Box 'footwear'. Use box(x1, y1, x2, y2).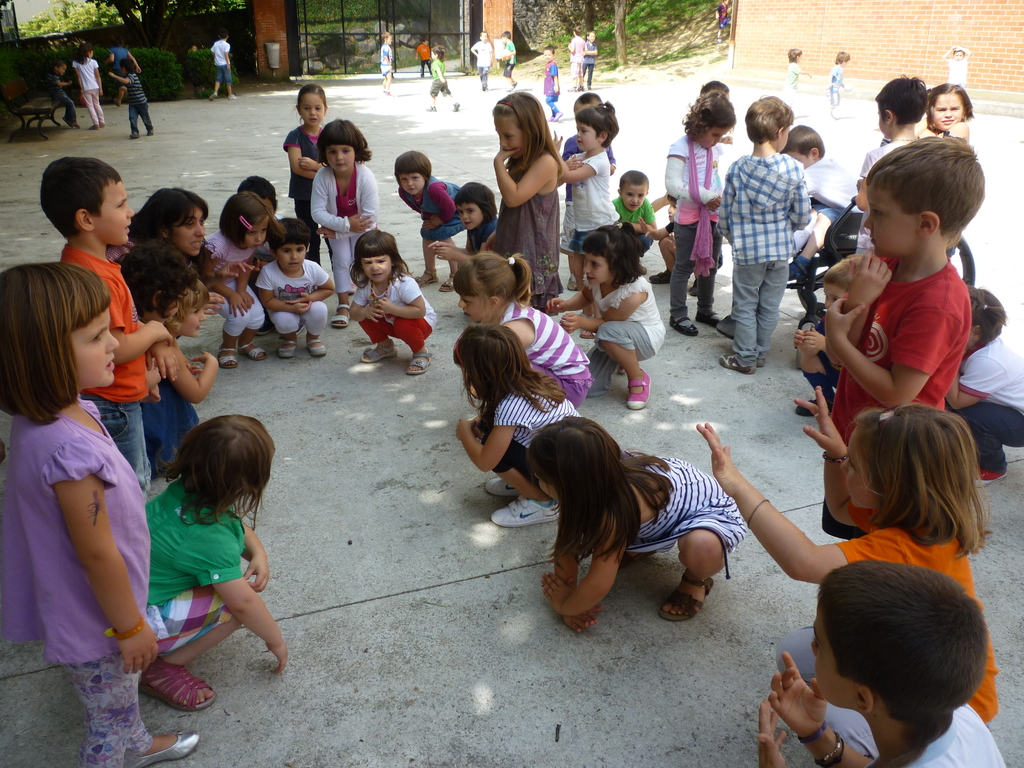
box(626, 371, 648, 409).
